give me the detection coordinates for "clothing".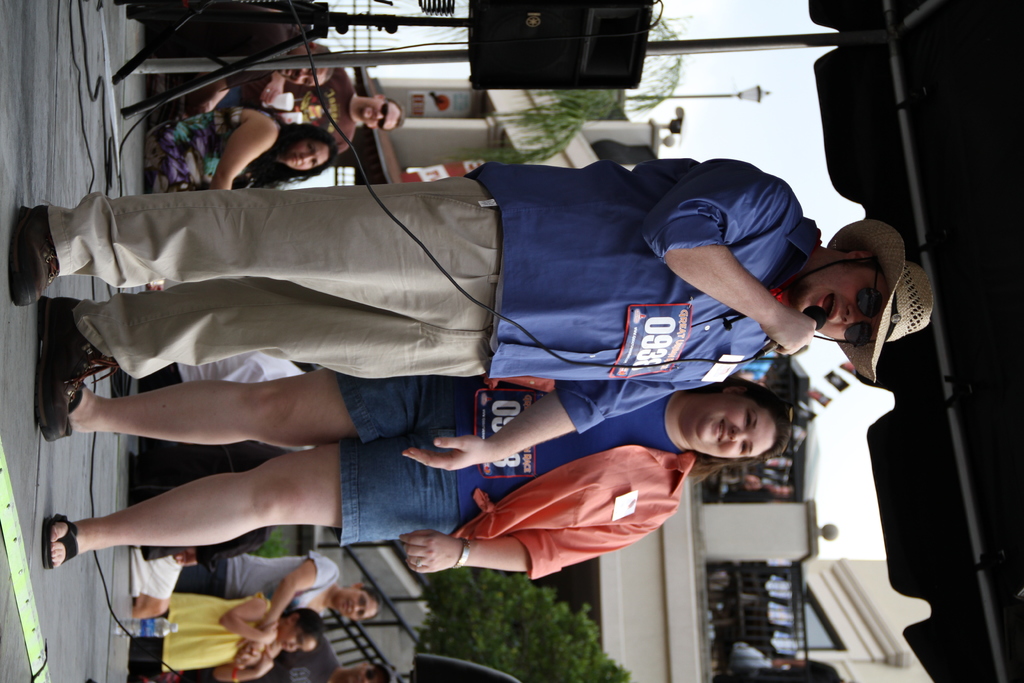
left=243, top=625, right=334, bottom=682.
